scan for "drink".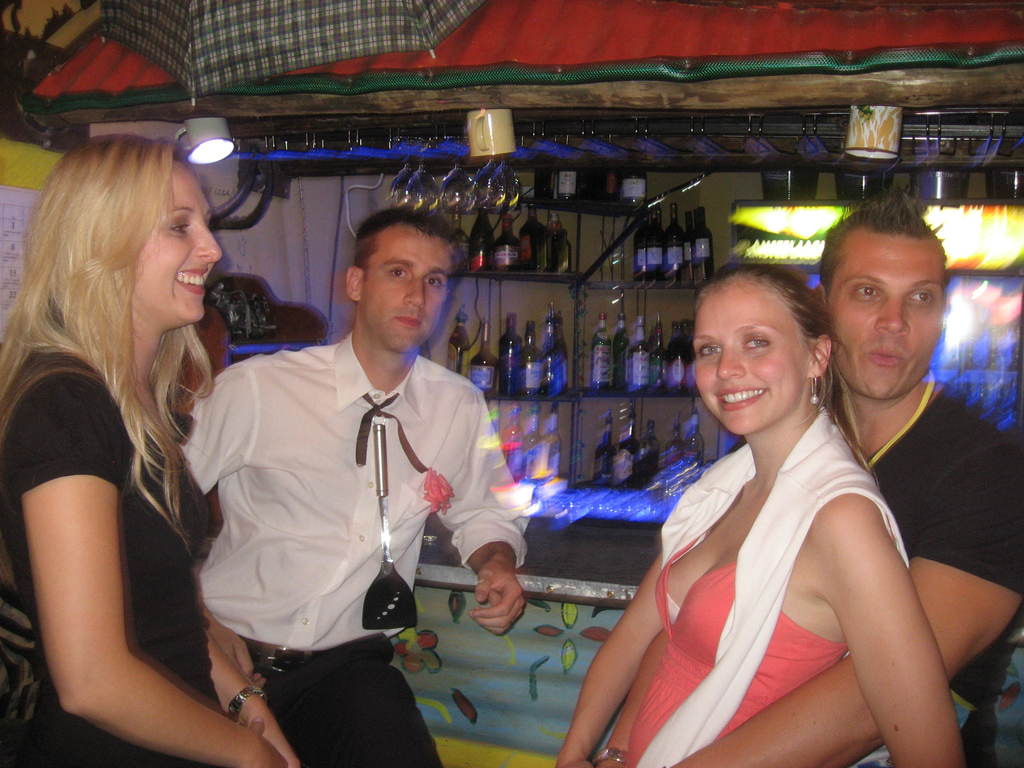
Scan result: 472:207:571:269.
